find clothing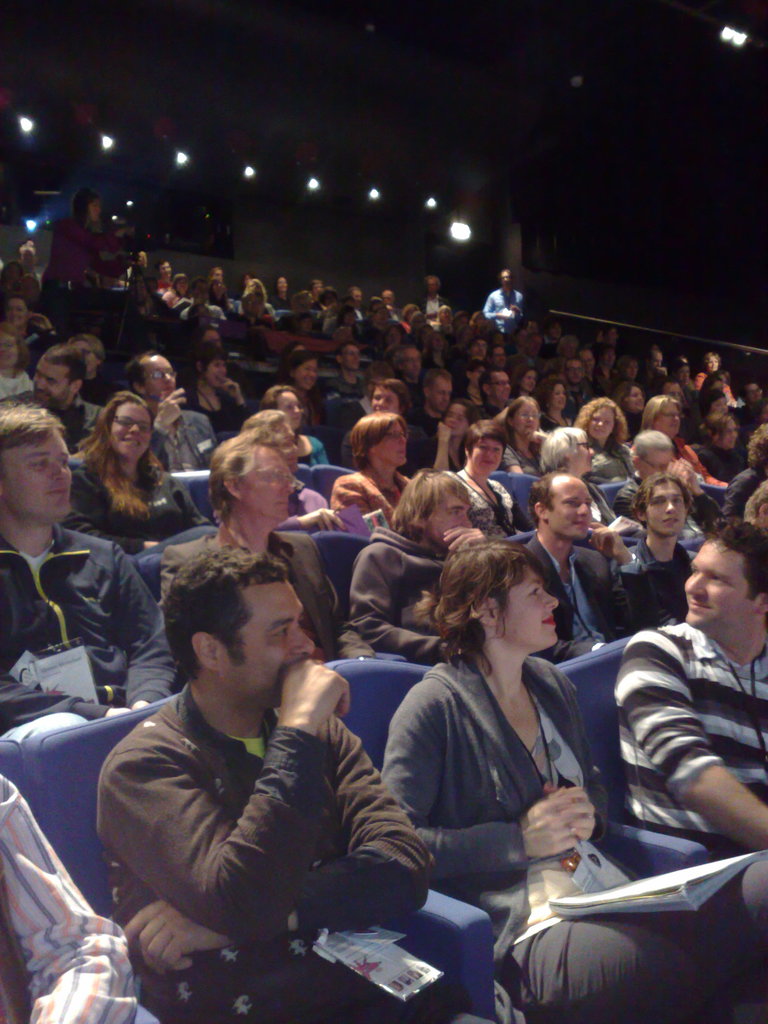
<bbox>523, 531, 658, 657</bbox>
